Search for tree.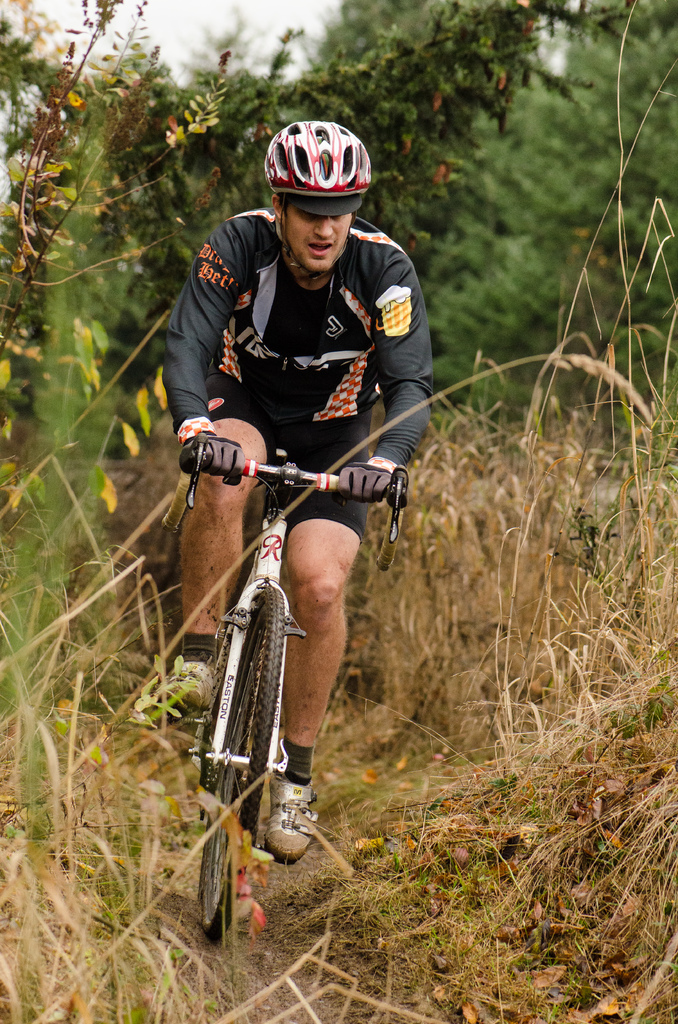
Found at Rect(0, 0, 677, 504).
